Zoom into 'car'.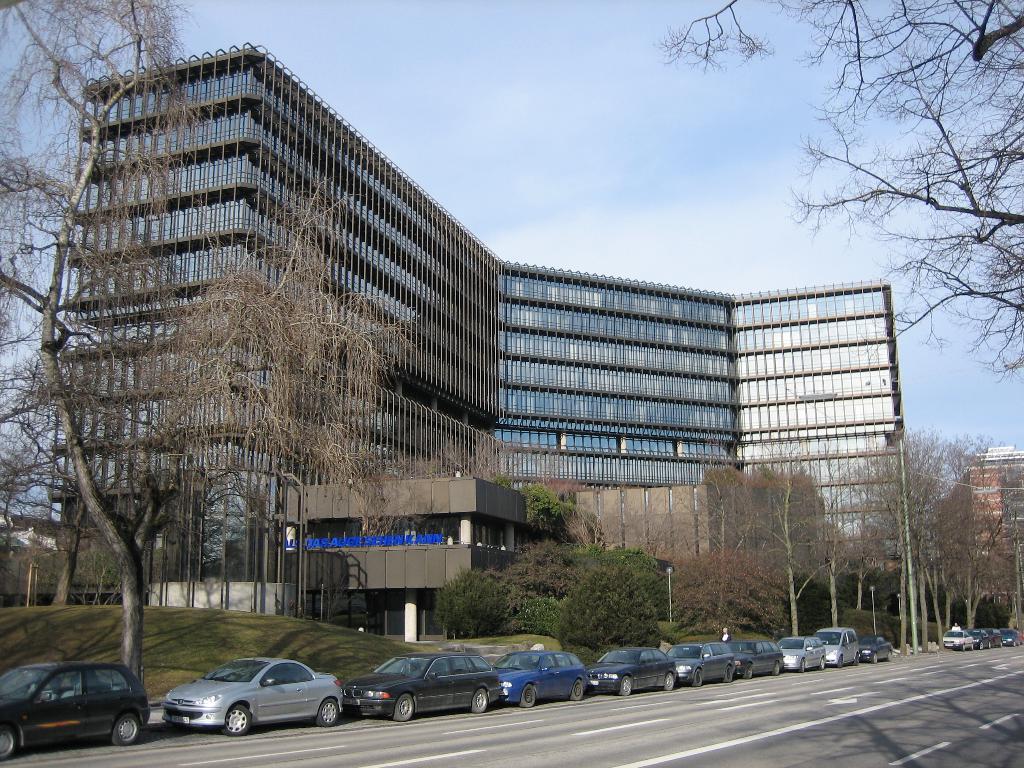
Zoom target: [817, 621, 866, 663].
